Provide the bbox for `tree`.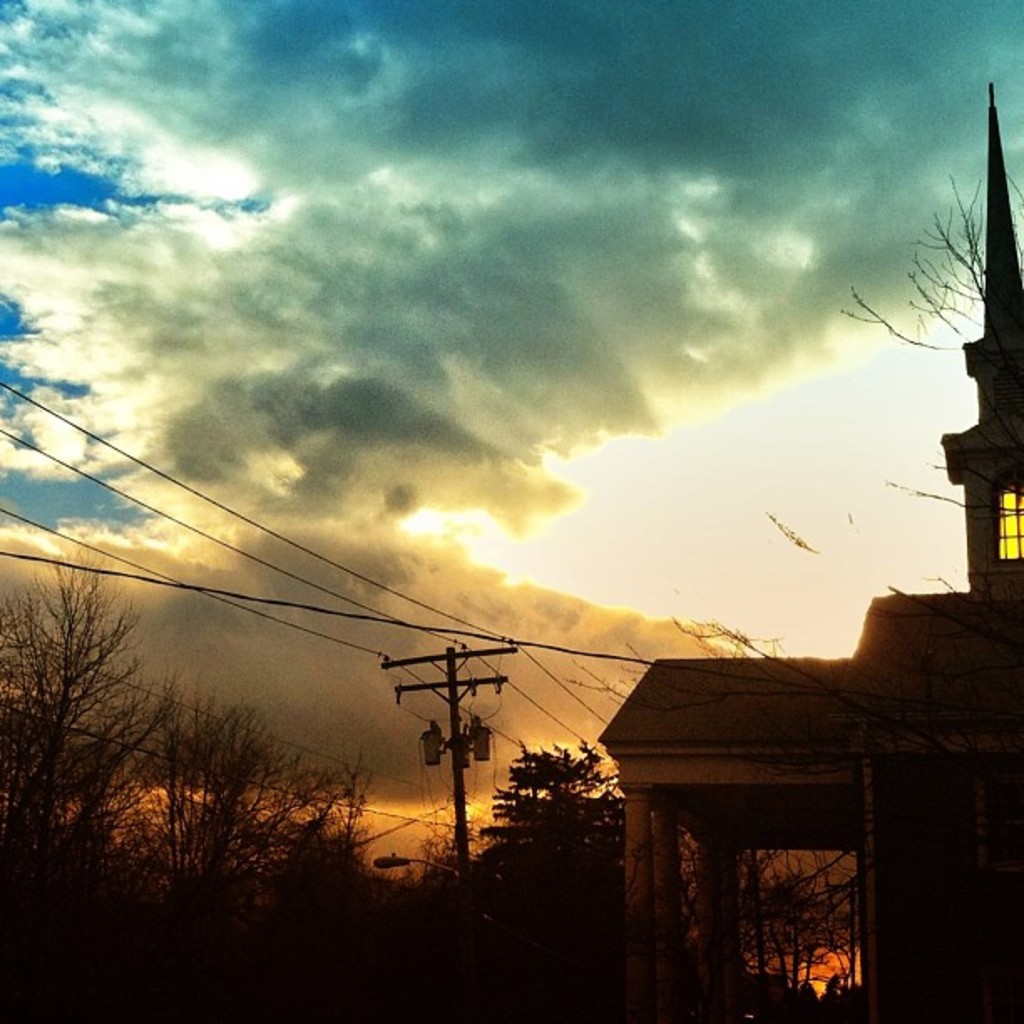
(847, 114, 1022, 376).
